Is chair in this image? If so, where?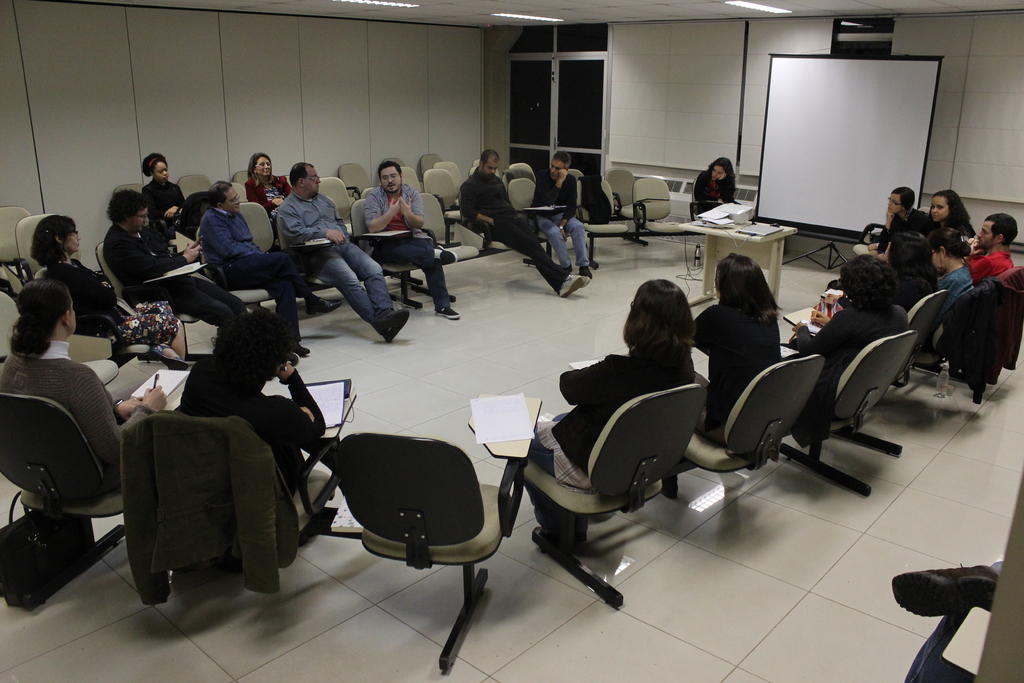
Yes, at region(168, 231, 225, 291).
